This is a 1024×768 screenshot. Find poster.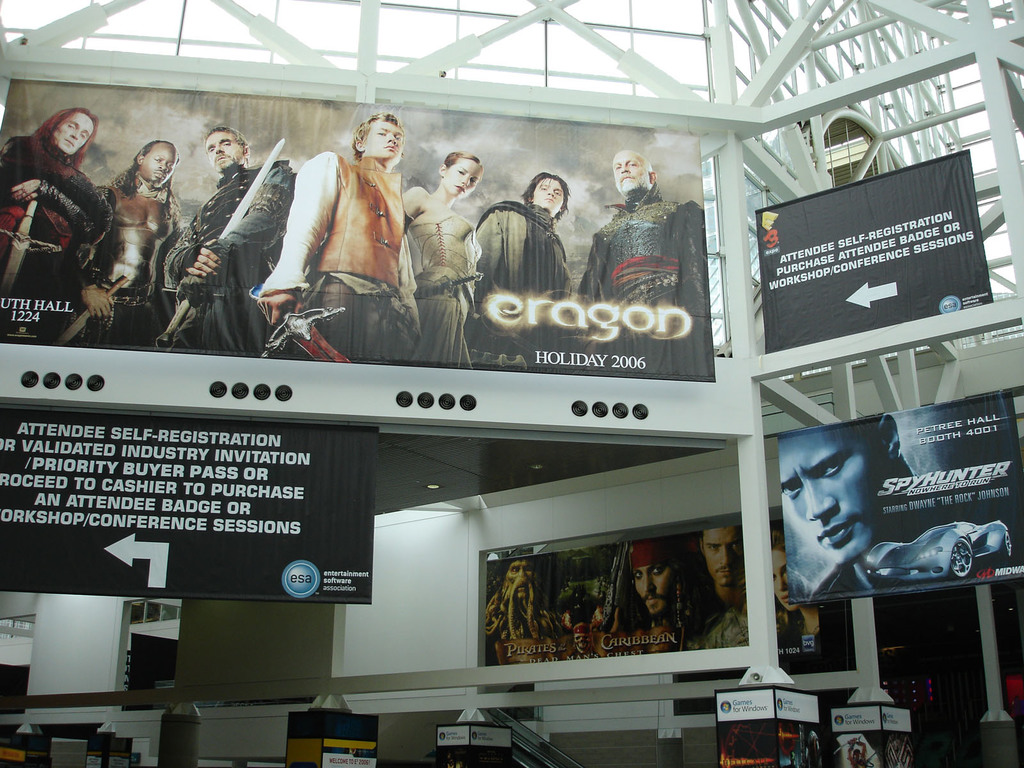
Bounding box: 485, 517, 746, 664.
